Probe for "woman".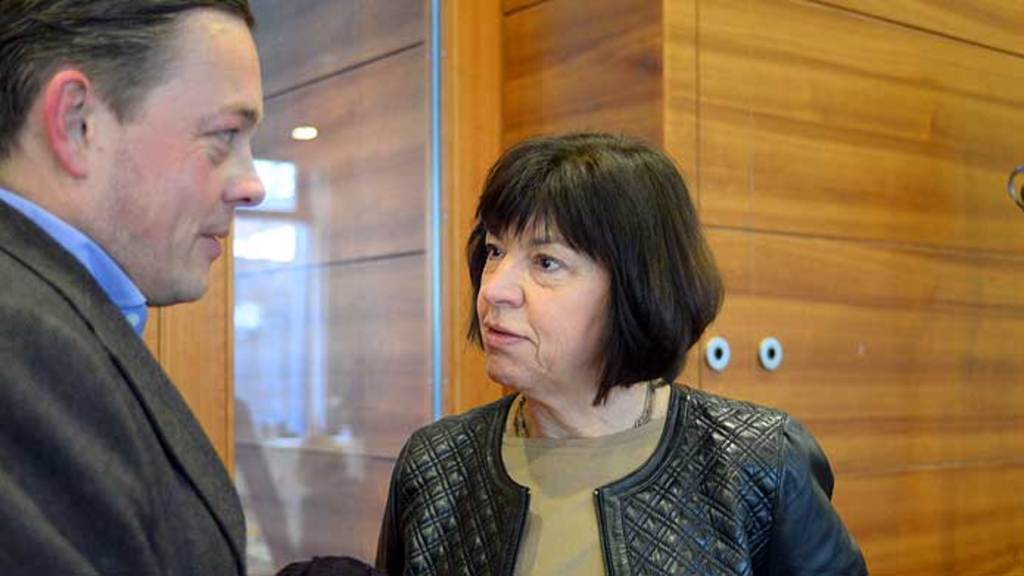
Probe result: 360 127 844 575.
